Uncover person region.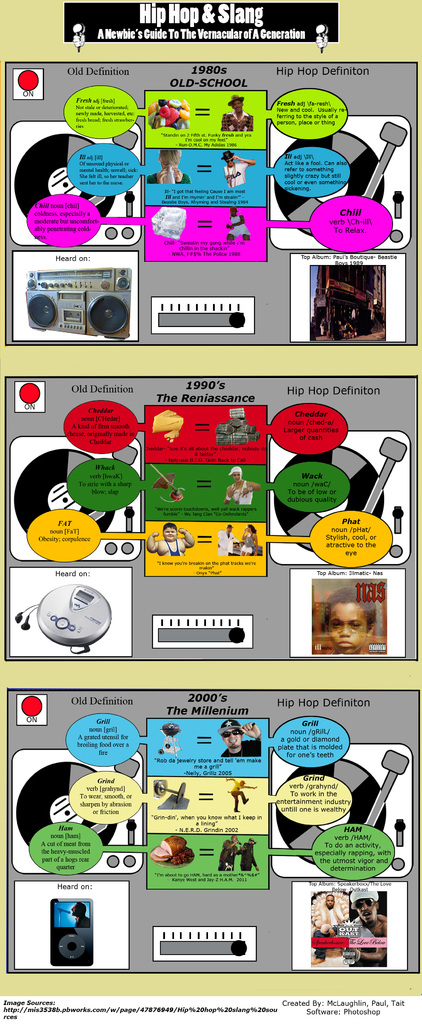
Uncovered: pyautogui.locateOnScreen(304, 888, 345, 973).
